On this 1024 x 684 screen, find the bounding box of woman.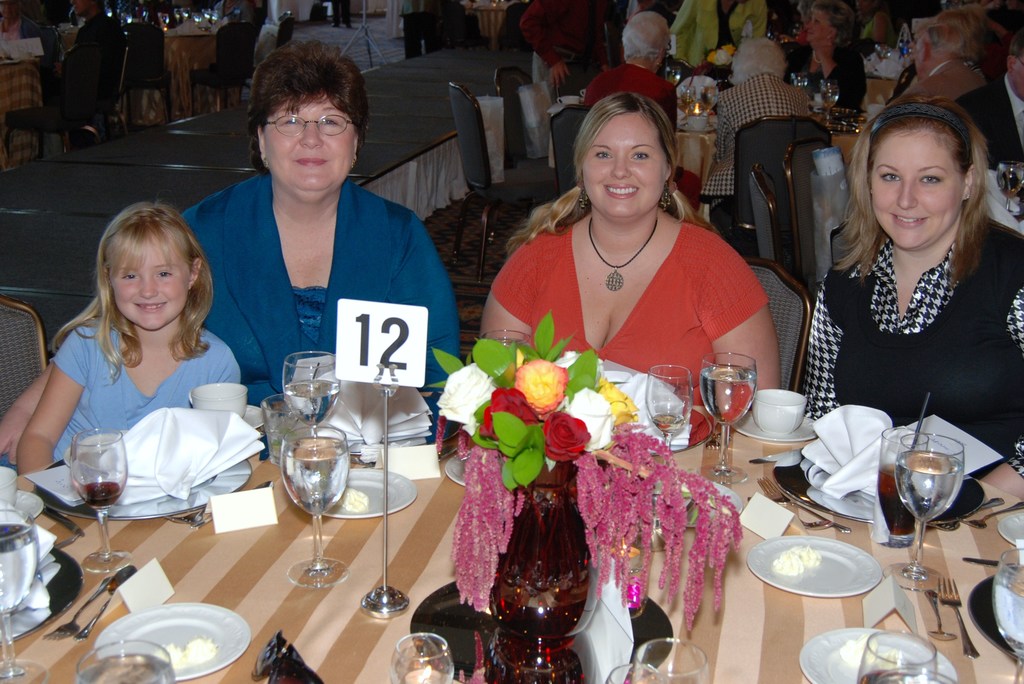
Bounding box: 473/97/780/444.
